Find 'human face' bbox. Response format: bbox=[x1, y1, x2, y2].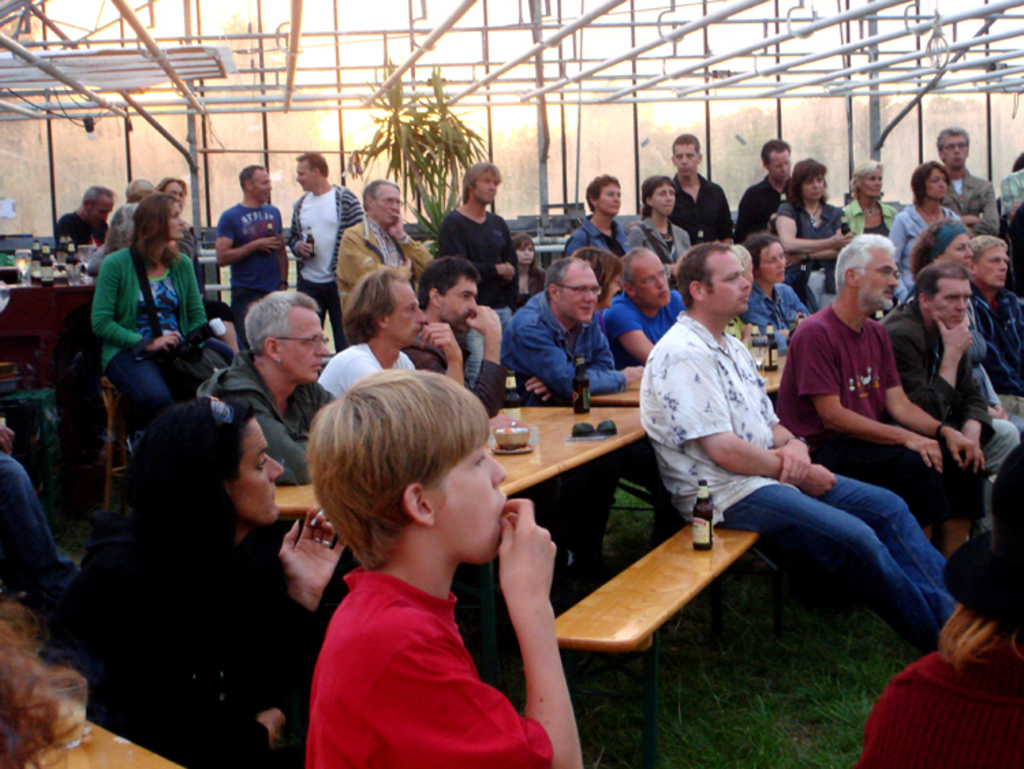
bbox=[938, 135, 973, 171].
